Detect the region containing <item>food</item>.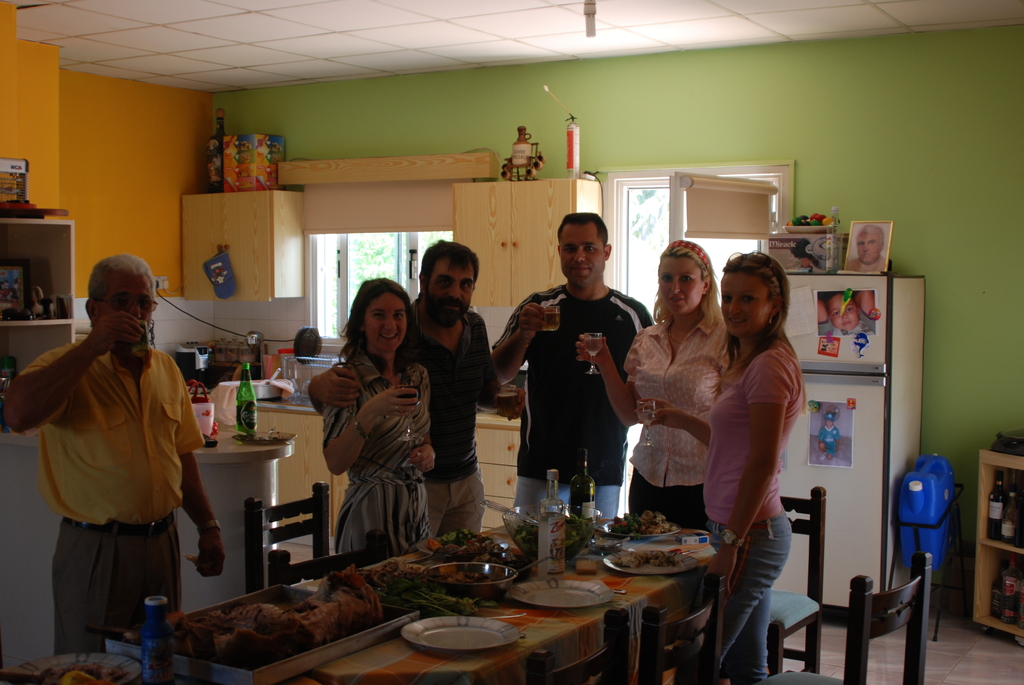
[247,405,256,415].
